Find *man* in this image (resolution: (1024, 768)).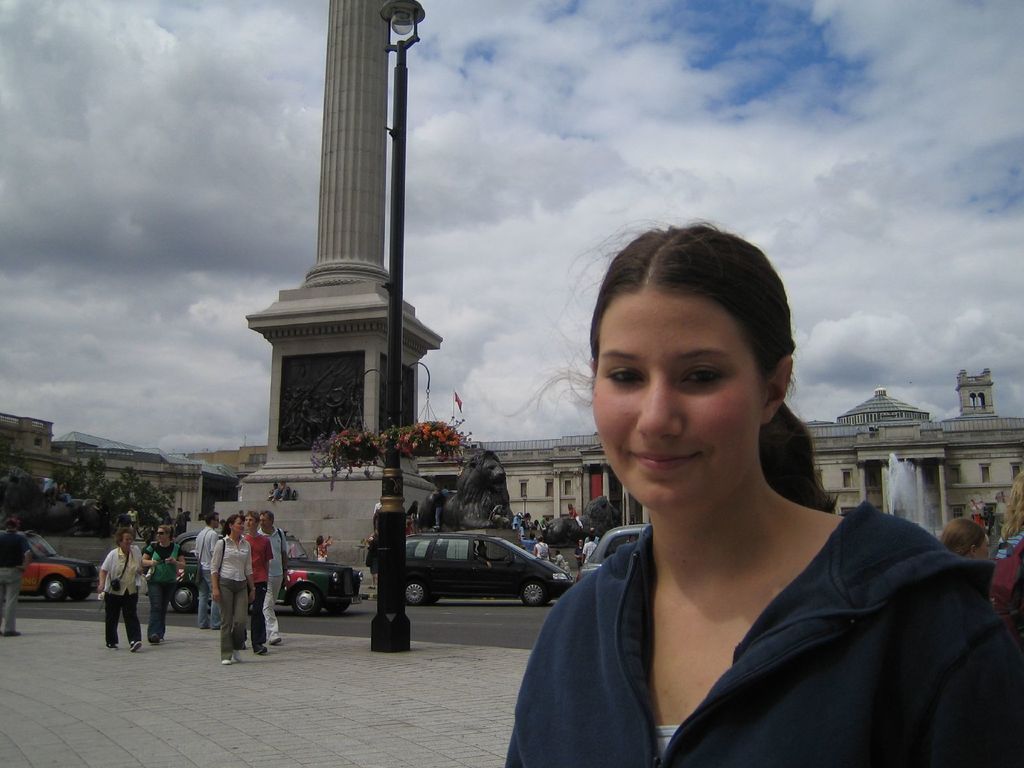
[83,530,150,653].
